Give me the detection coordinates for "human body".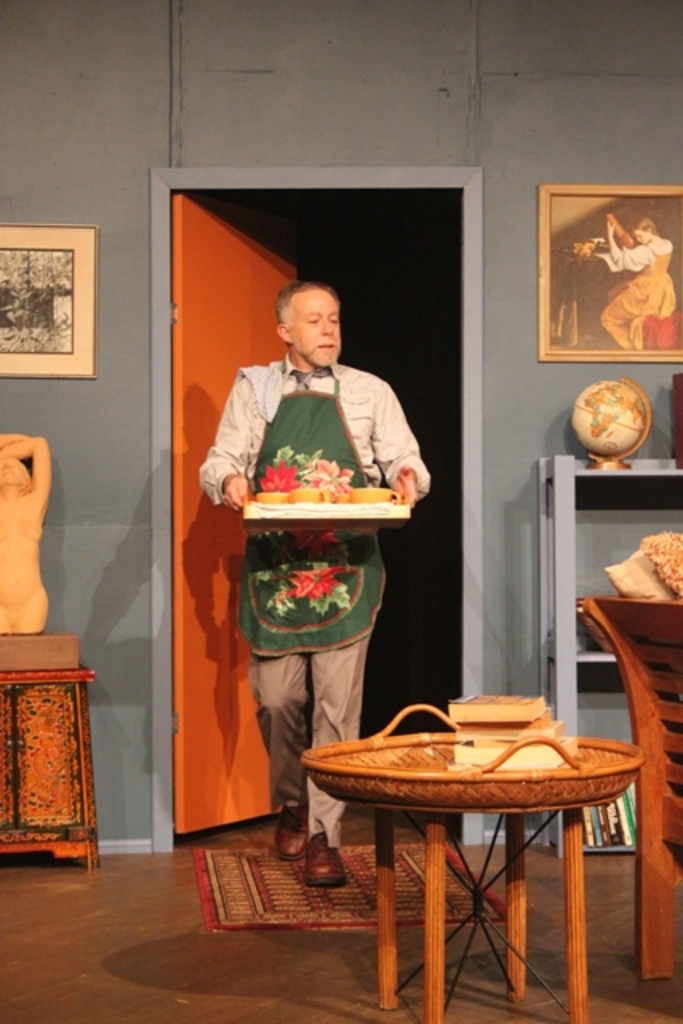
region(198, 301, 429, 822).
